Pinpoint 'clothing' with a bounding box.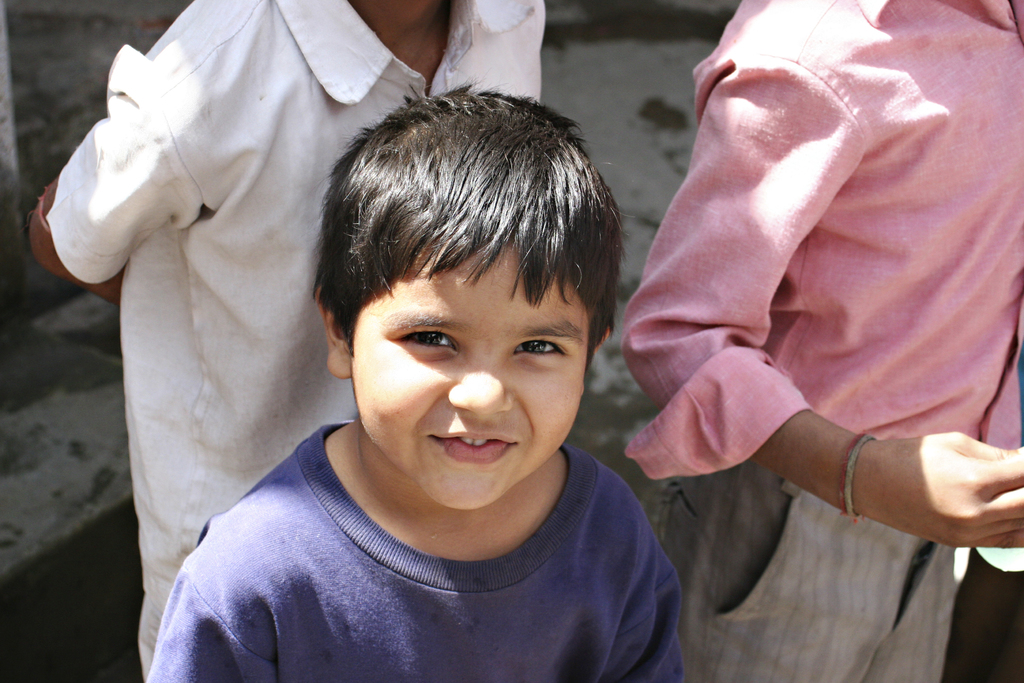
[622,0,1023,678].
